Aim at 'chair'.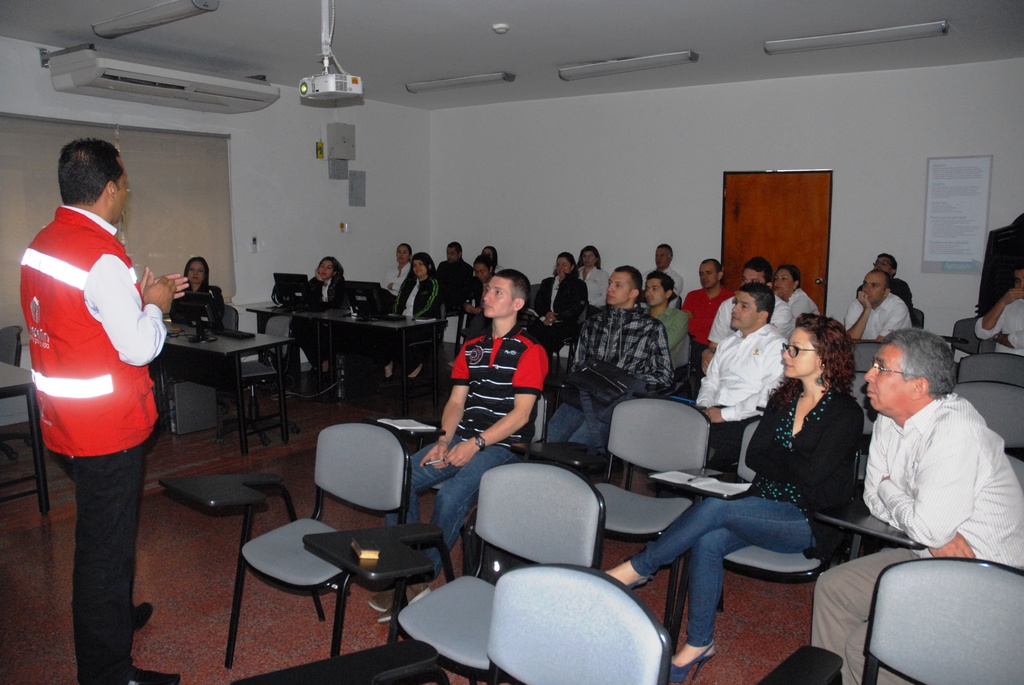
Aimed at locate(762, 555, 1023, 684).
